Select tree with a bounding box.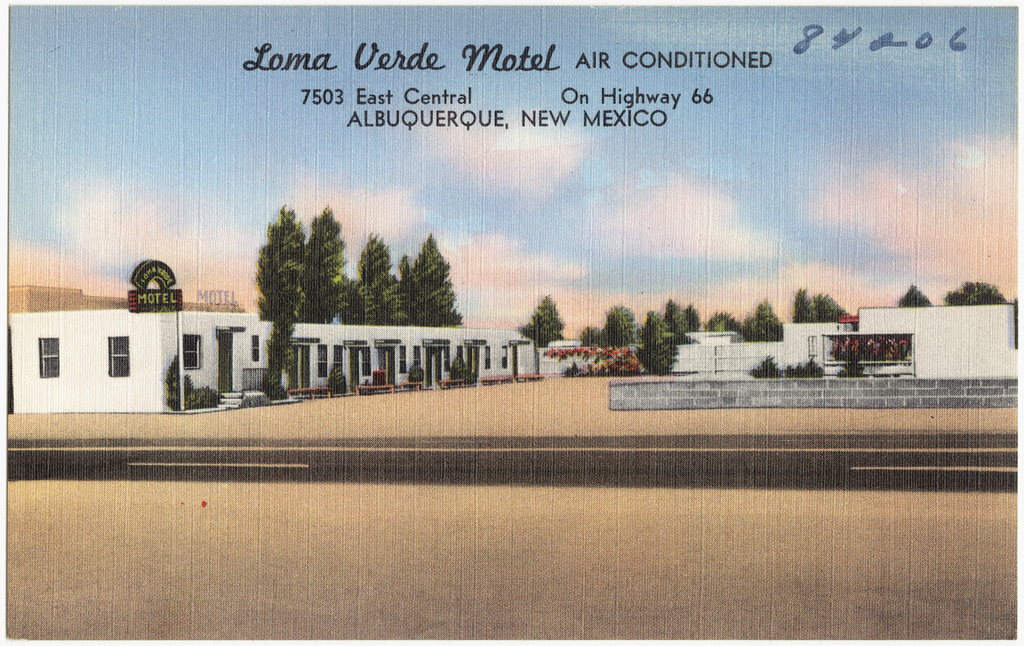
(352,234,402,328).
